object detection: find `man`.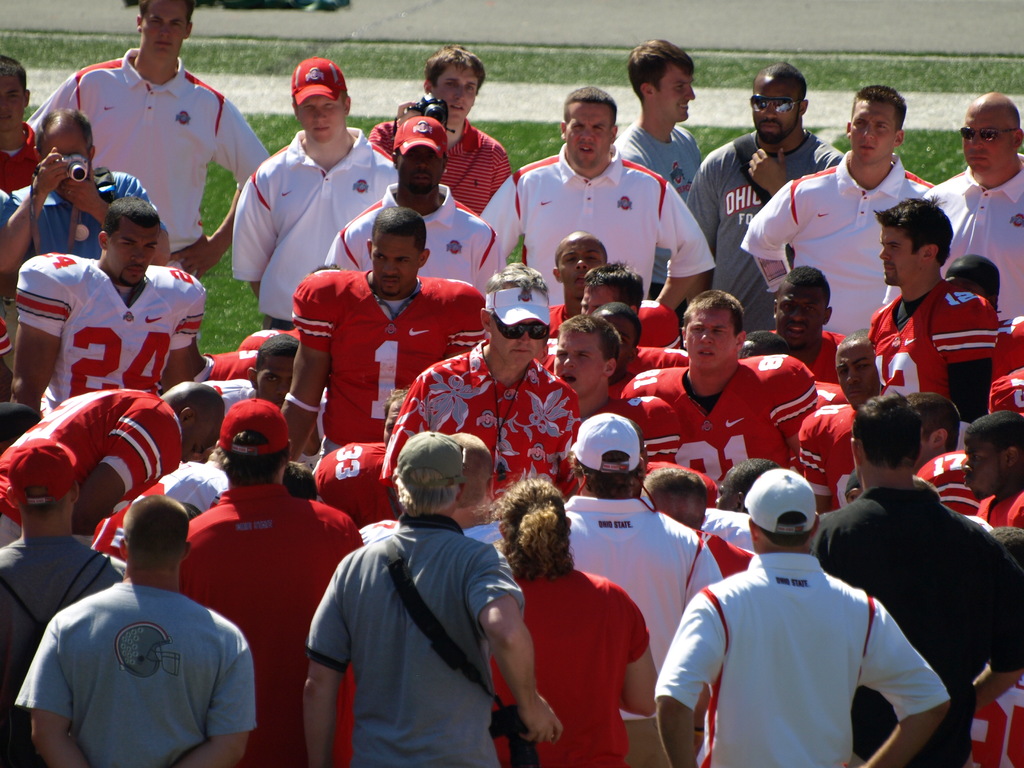
crop(554, 314, 683, 467).
